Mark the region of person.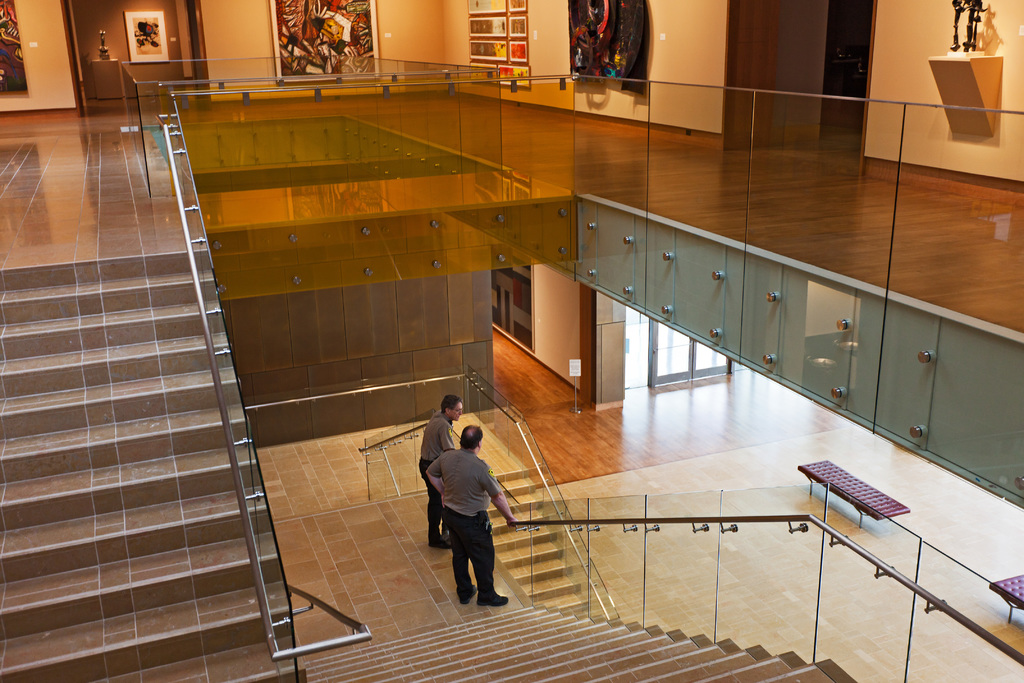
Region: 419 397 456 548.
